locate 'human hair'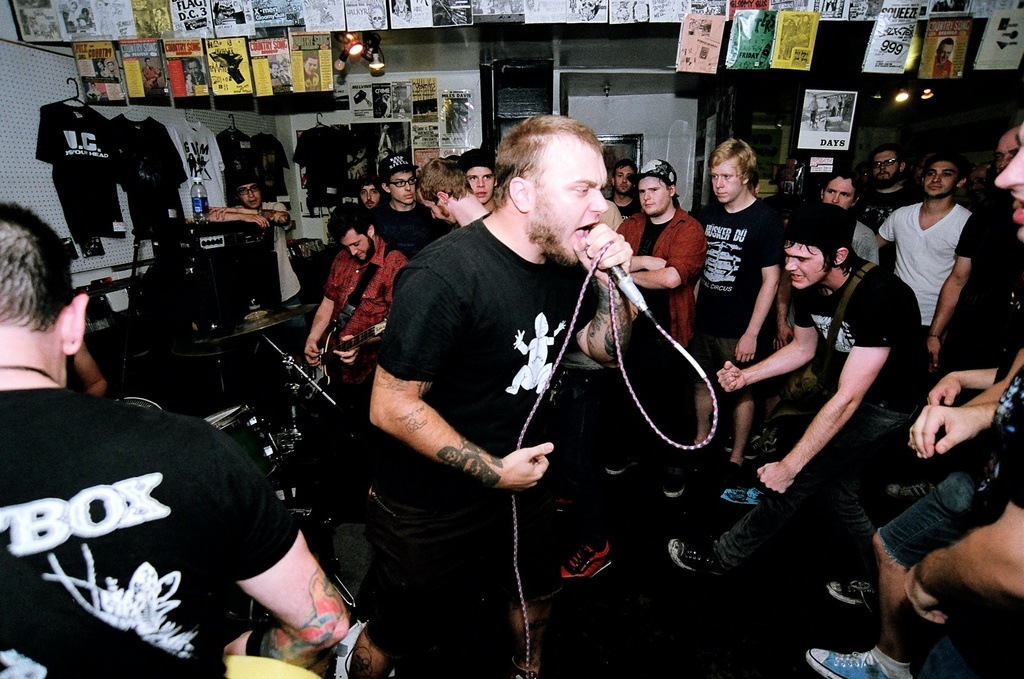
0/200/80/334
